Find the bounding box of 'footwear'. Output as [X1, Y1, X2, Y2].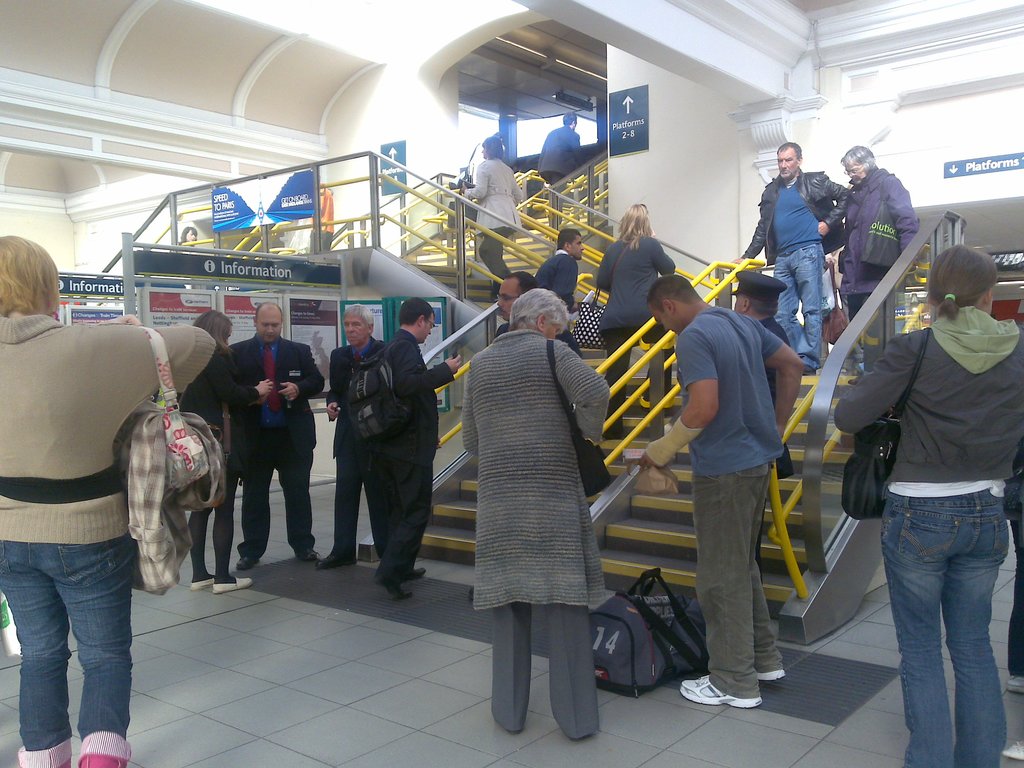
[296, 545, 316, 560].
